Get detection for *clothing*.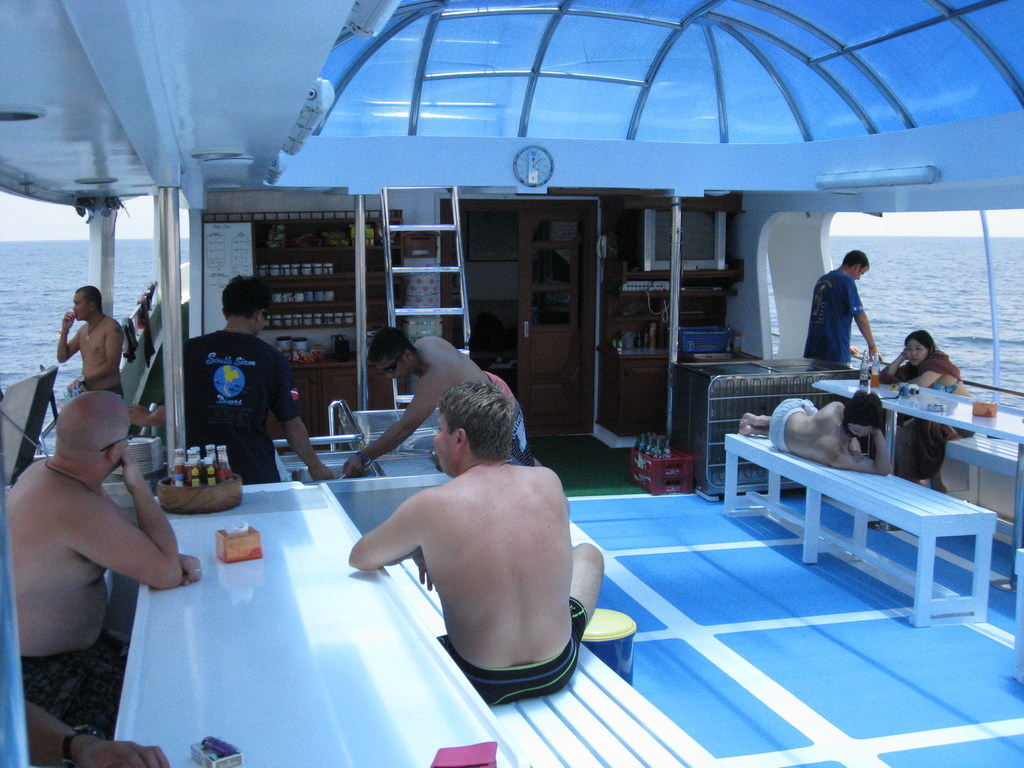
Detection: Rect(435, 596, 591, 707).
